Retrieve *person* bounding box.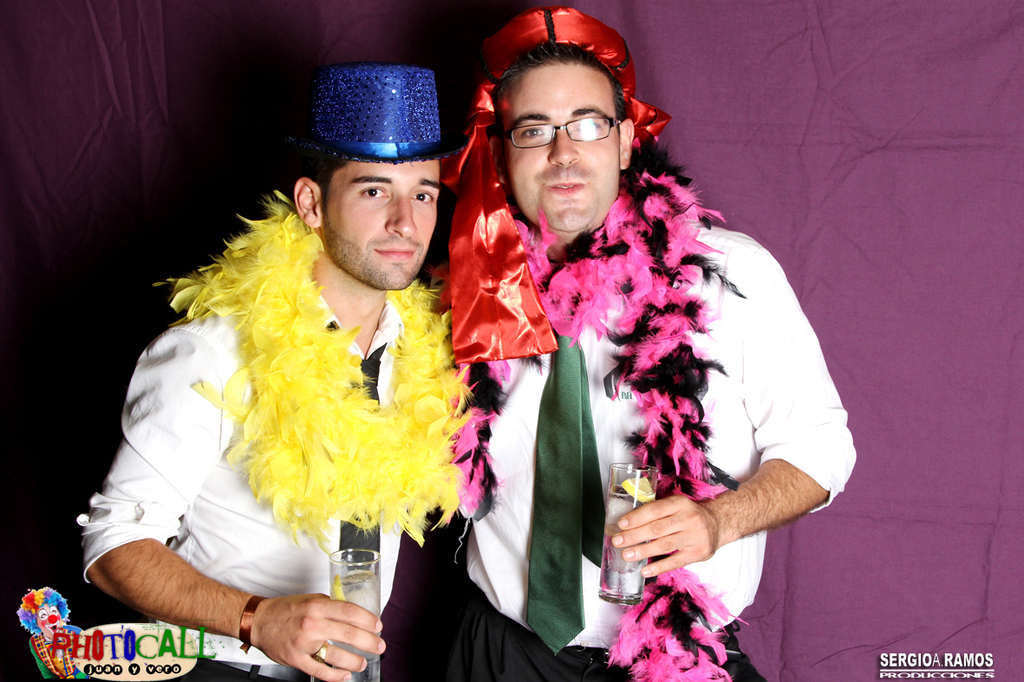
Bounding box: (107,66,522,665).
